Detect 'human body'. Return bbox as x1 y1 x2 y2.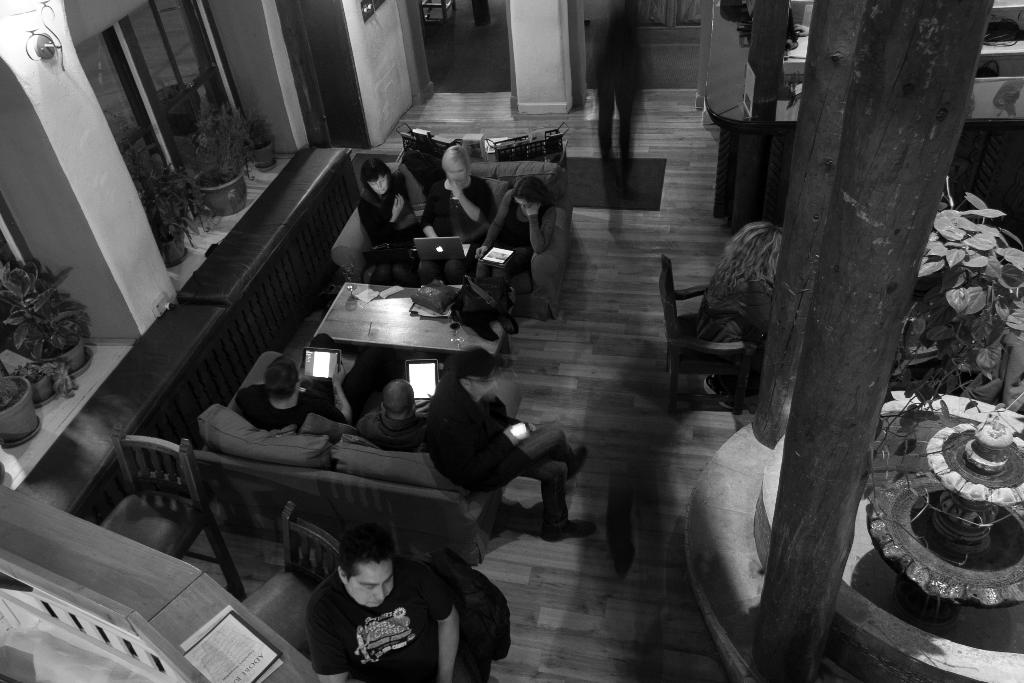
427 365 596 547.
